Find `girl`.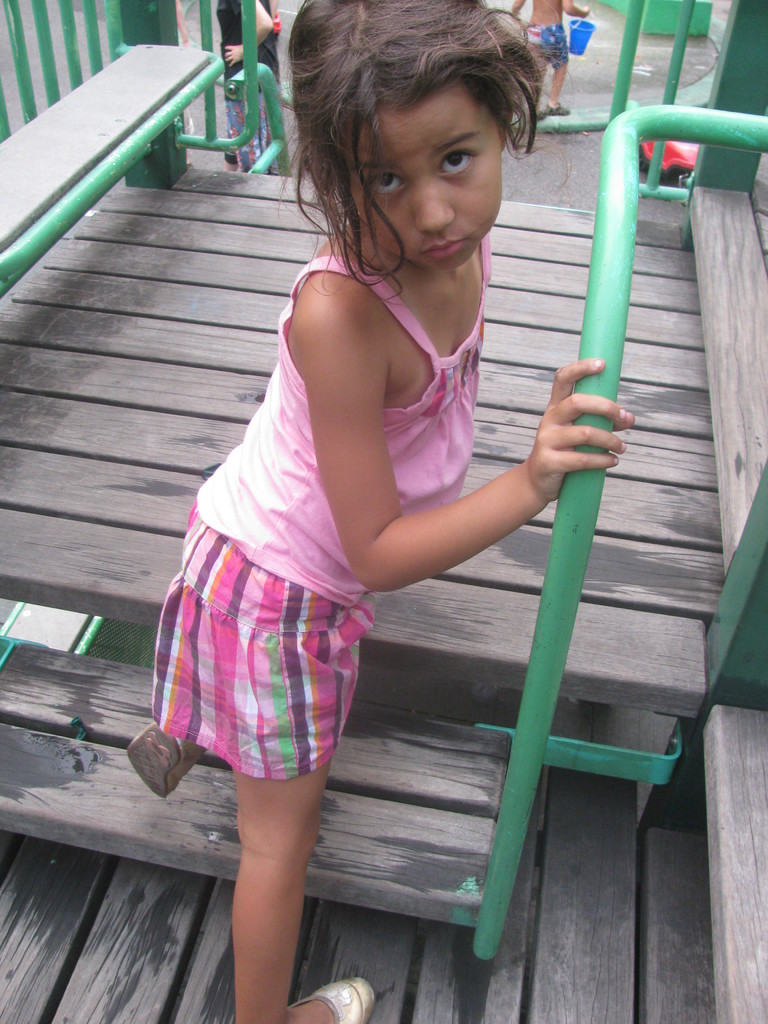
[119, 0, 634, 1020].
